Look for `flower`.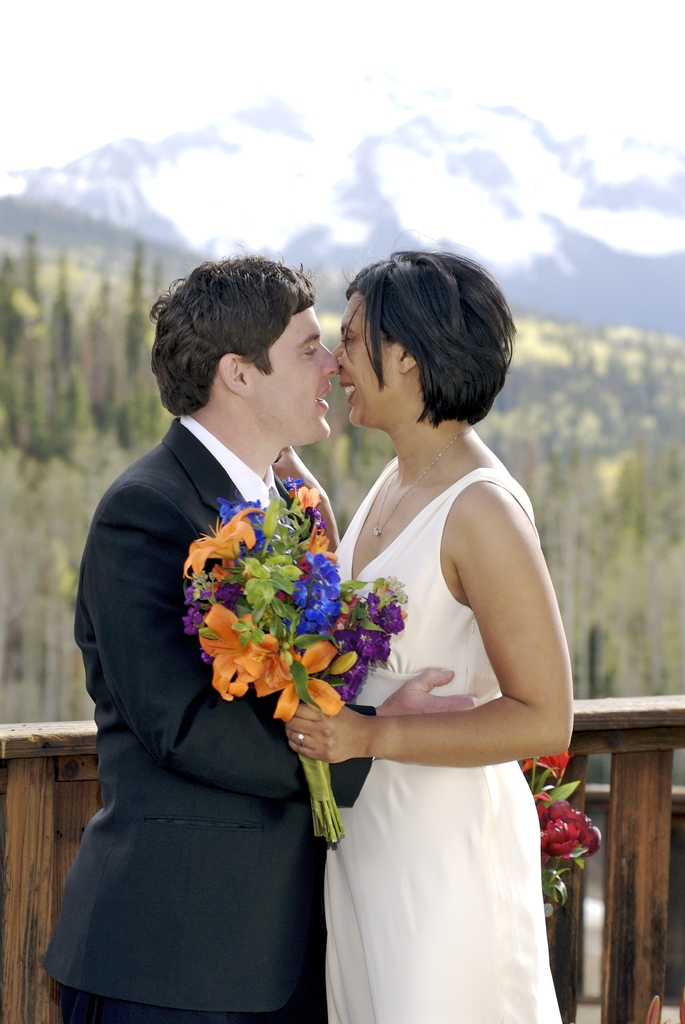
Found: 248, 636, 347, 725.
